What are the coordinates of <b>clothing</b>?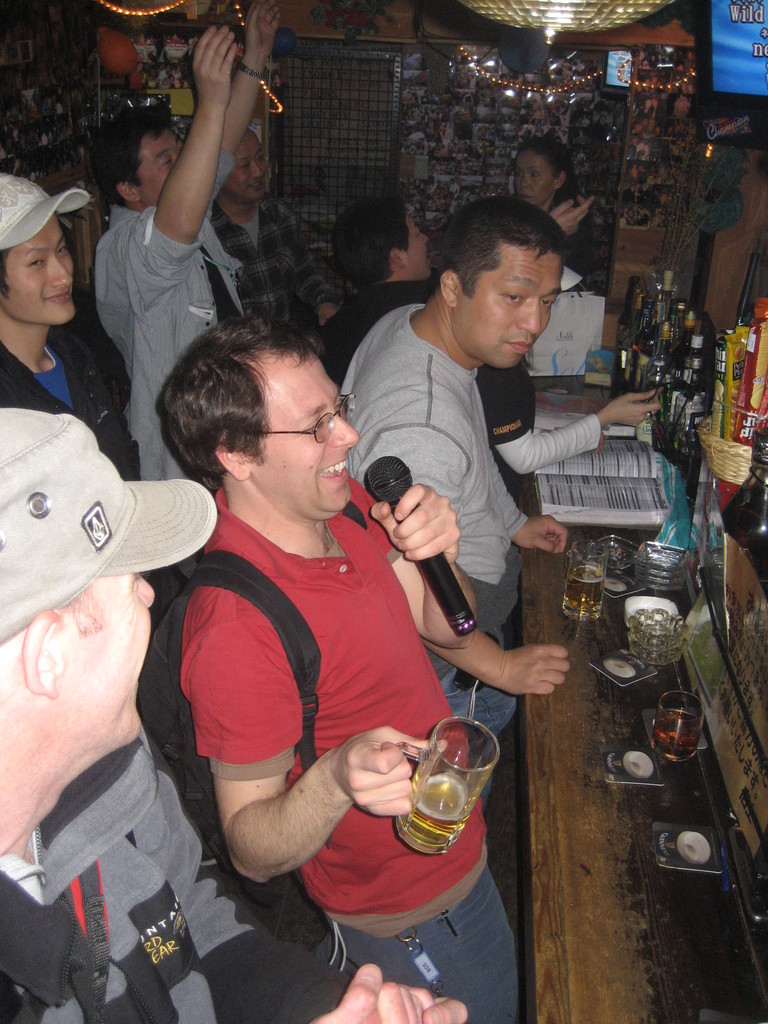
[93,152,234,579].
